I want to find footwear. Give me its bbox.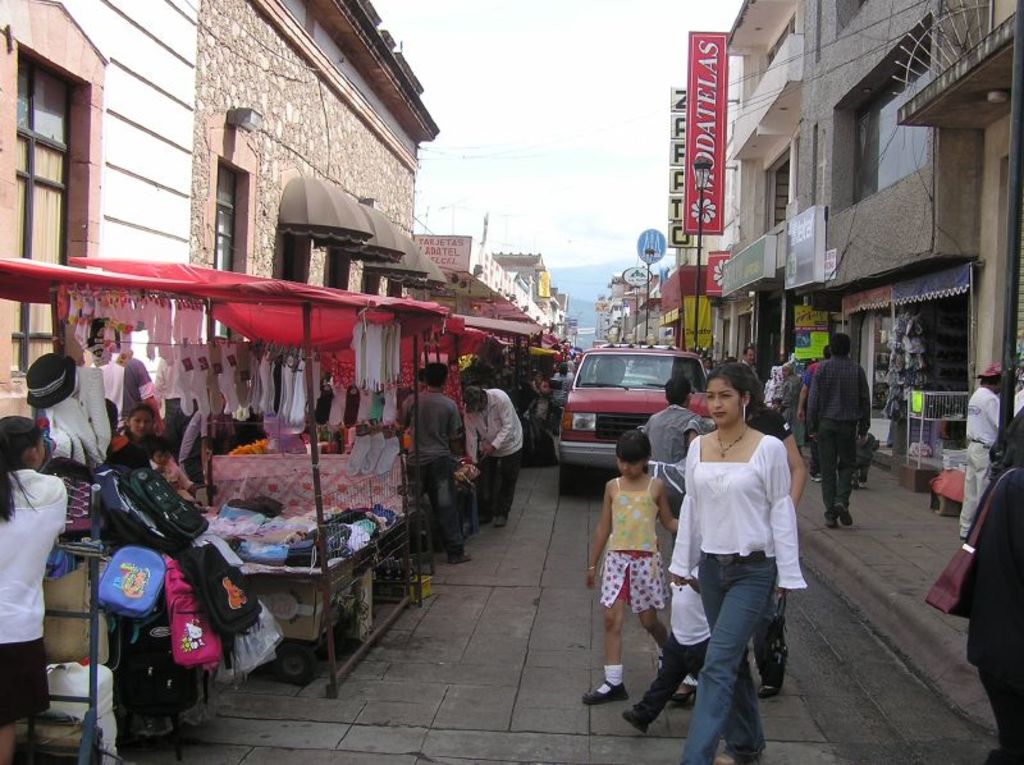
584,677,628,701.
